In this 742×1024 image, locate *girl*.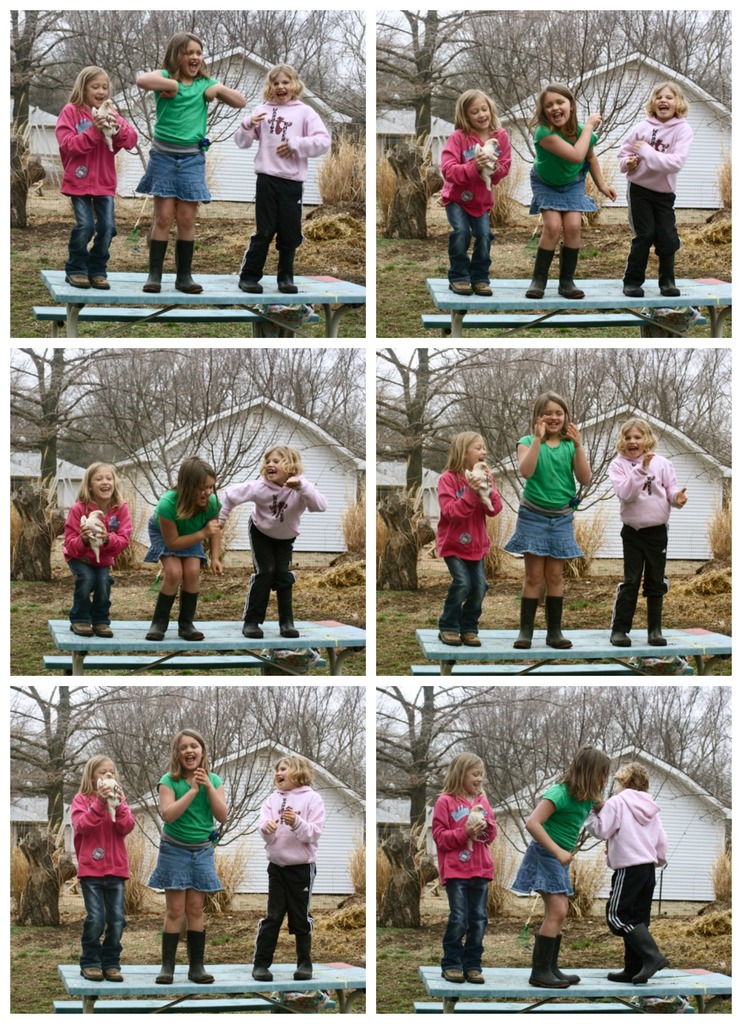
Bounding box: bbox=(504, 391, 590, 650).
